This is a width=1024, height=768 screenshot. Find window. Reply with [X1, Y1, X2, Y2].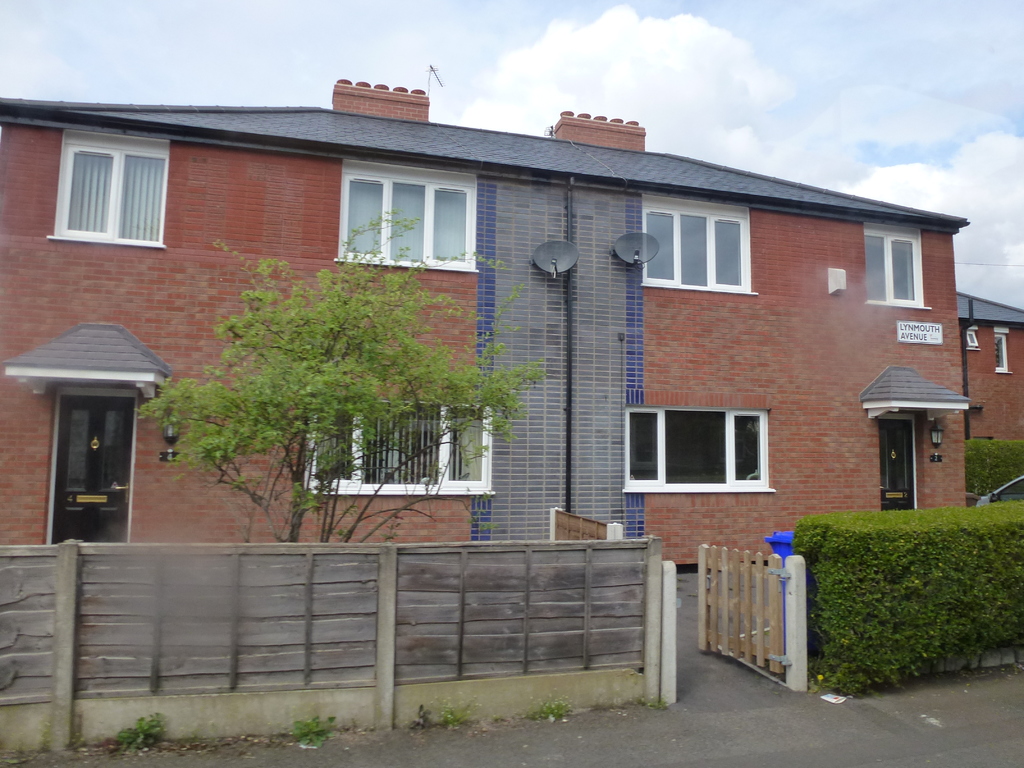
[640, 193, 758, 296].
